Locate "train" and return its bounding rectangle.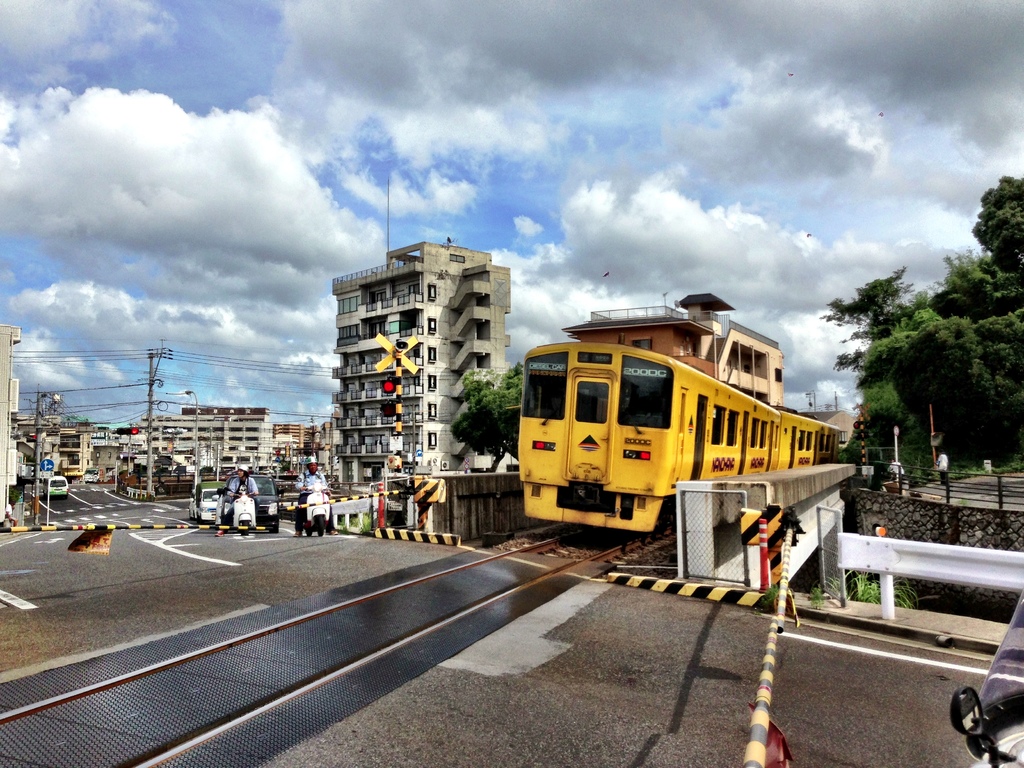
514/342/850/538.
